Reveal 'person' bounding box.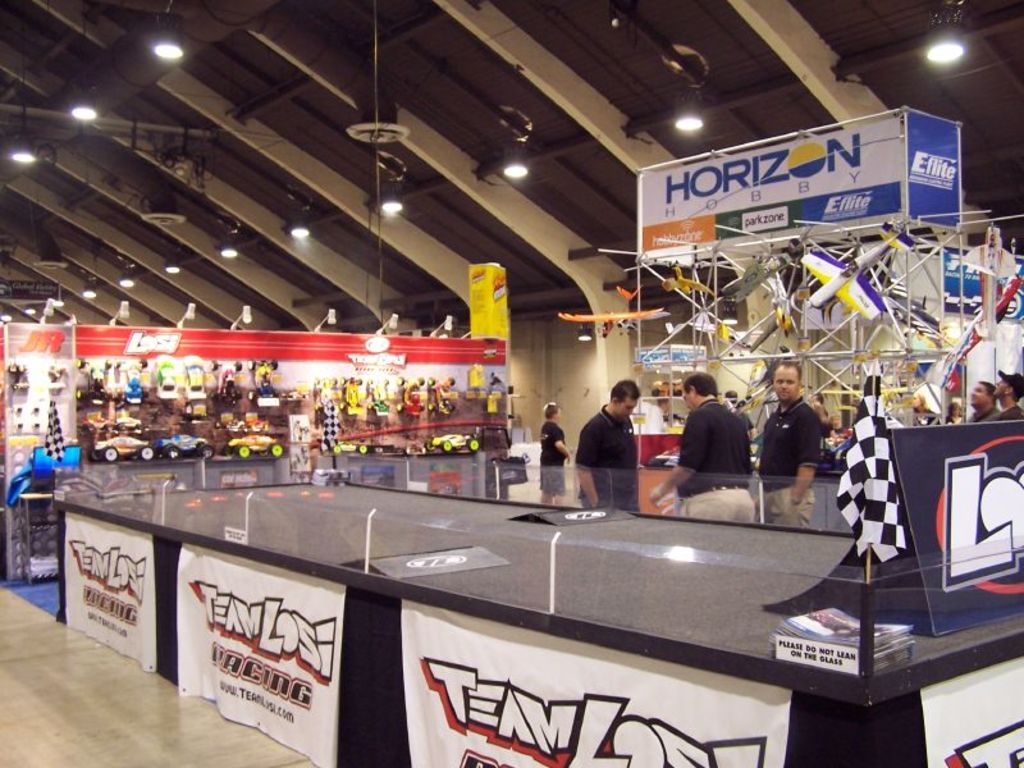
Revealed: box(649, 369, 762, 531).
